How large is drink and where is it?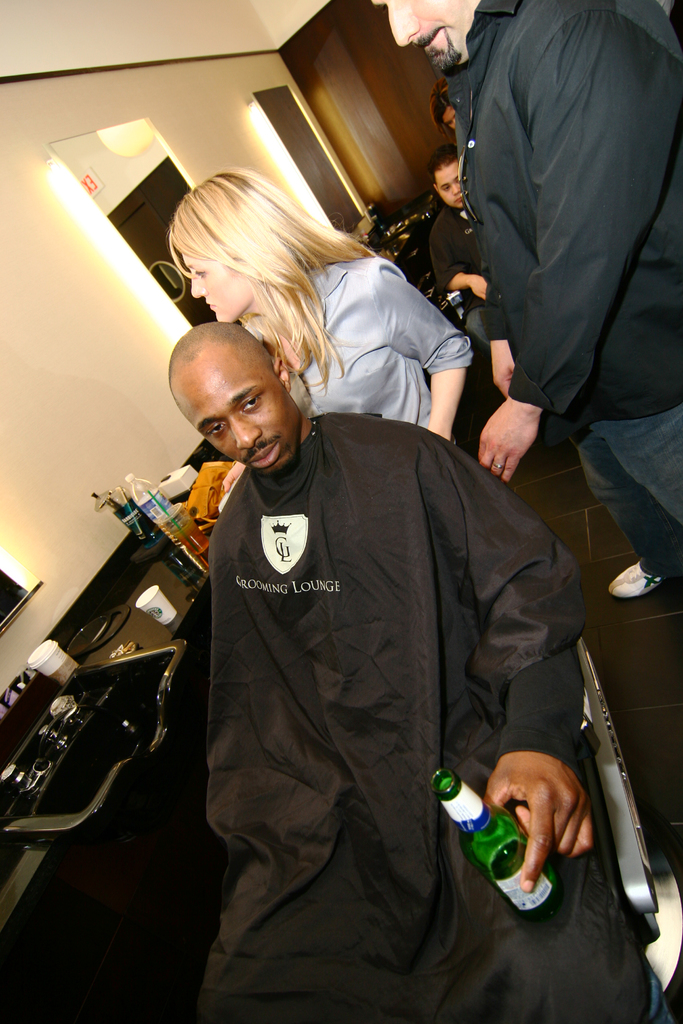
Bounding box: <box>131,472,210,563</box>.
